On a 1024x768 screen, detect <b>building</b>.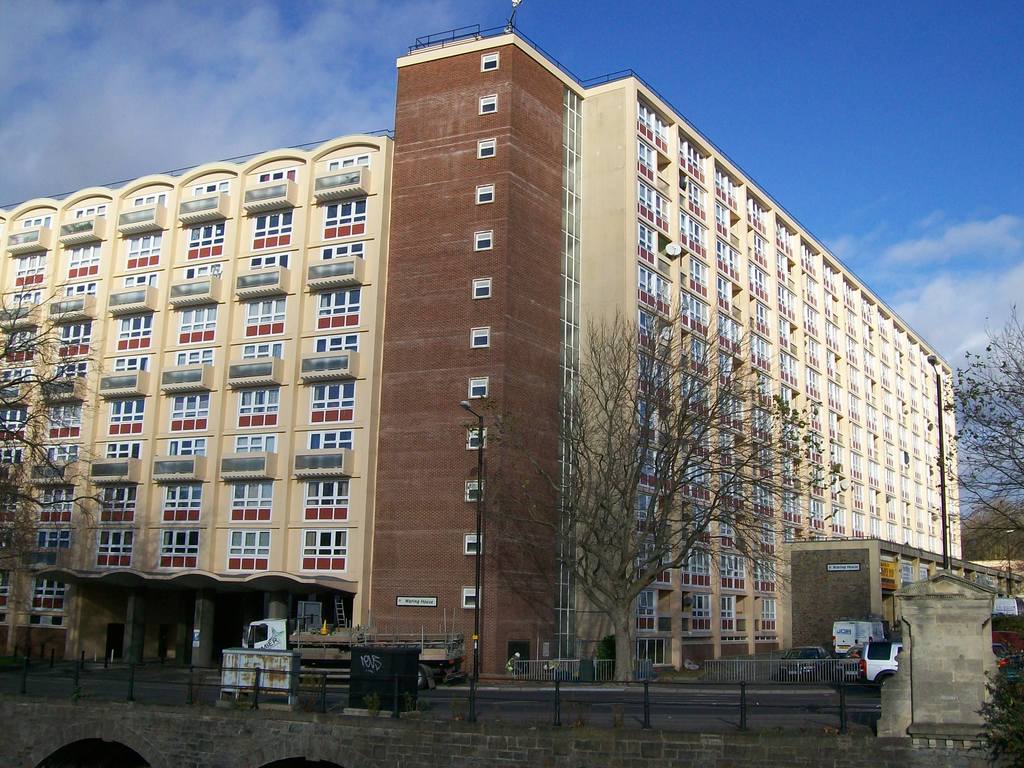
bbox=[0, 0, 953, 683].
